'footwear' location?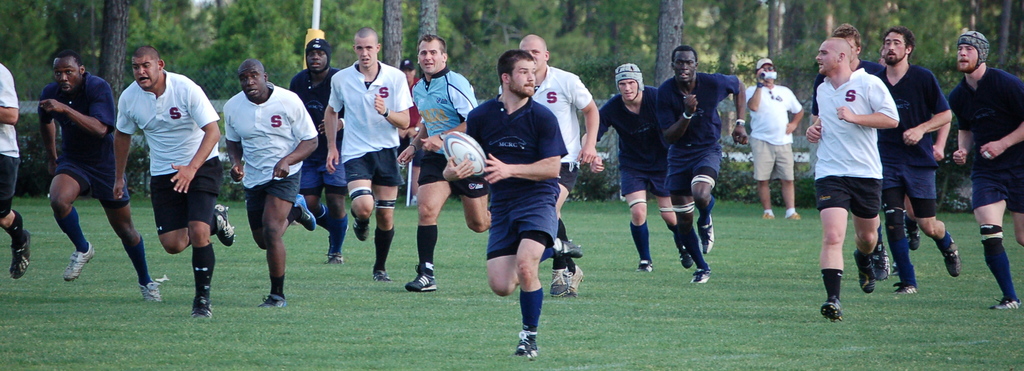
l=374, t=269, r=387, b=282
